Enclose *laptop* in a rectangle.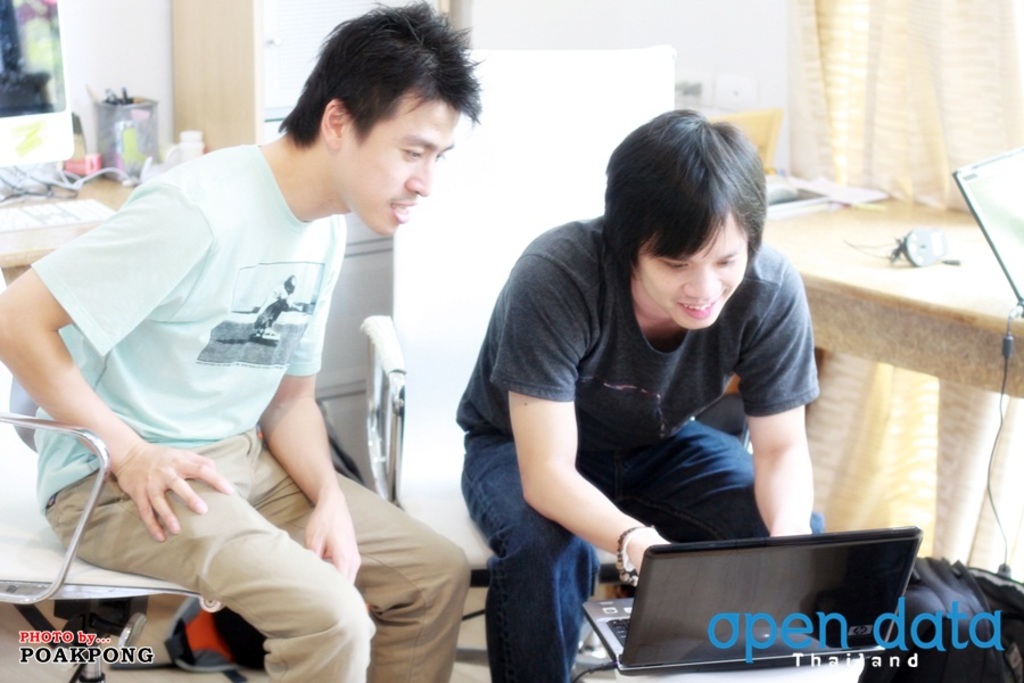
select_region(579, 508, 983, 670).
